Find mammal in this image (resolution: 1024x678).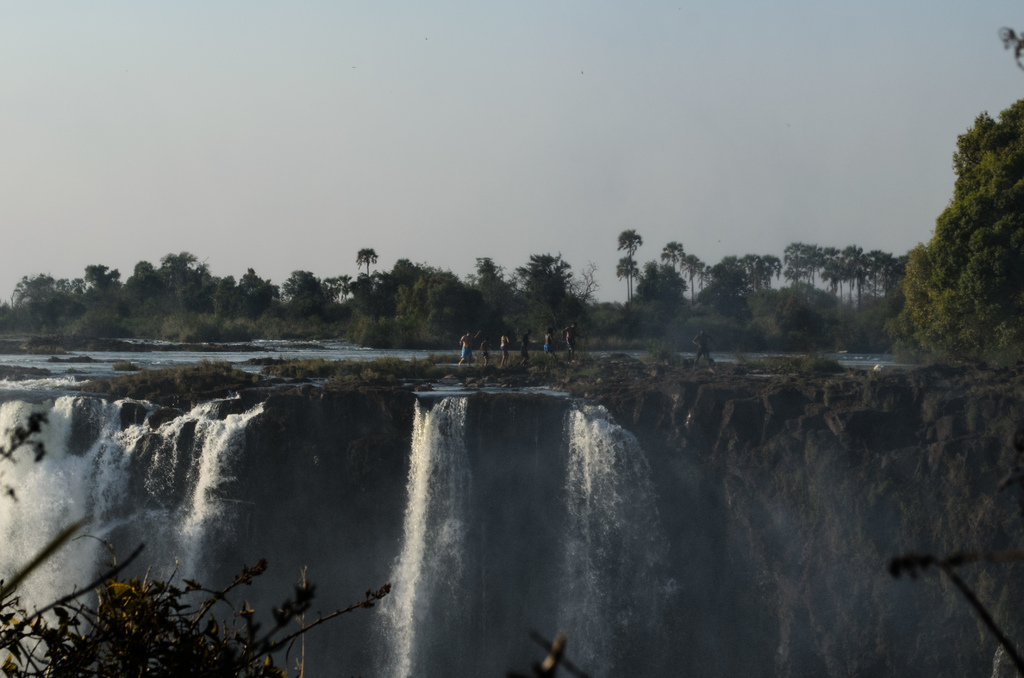
[566, 325, 586, 362].
